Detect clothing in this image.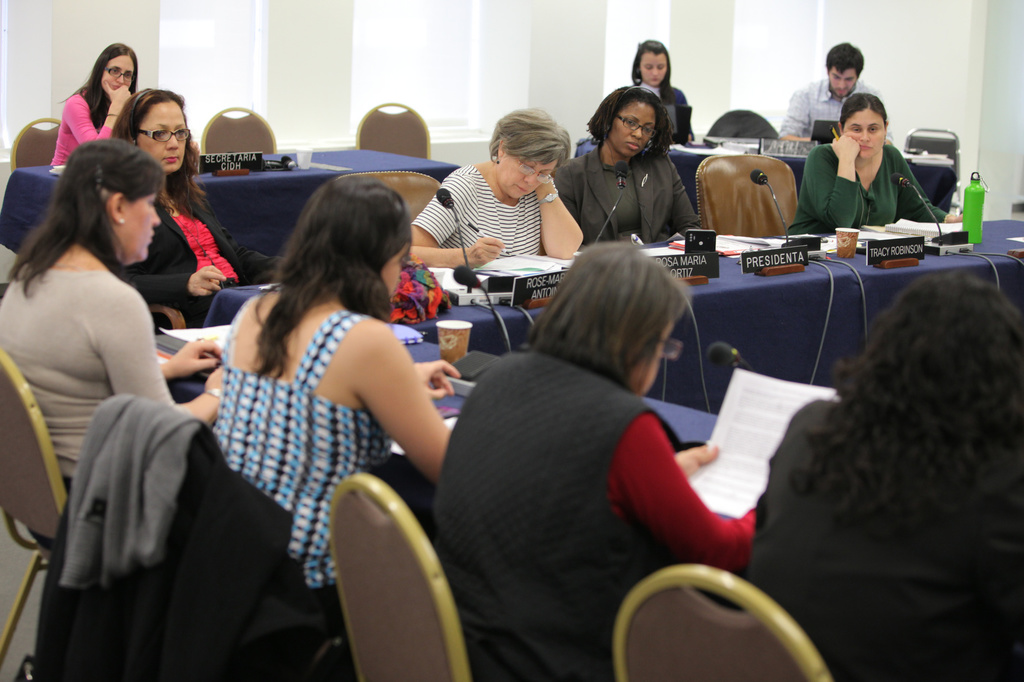
Detection: (x1=746, y1=396, x2=1023, y2=681).
